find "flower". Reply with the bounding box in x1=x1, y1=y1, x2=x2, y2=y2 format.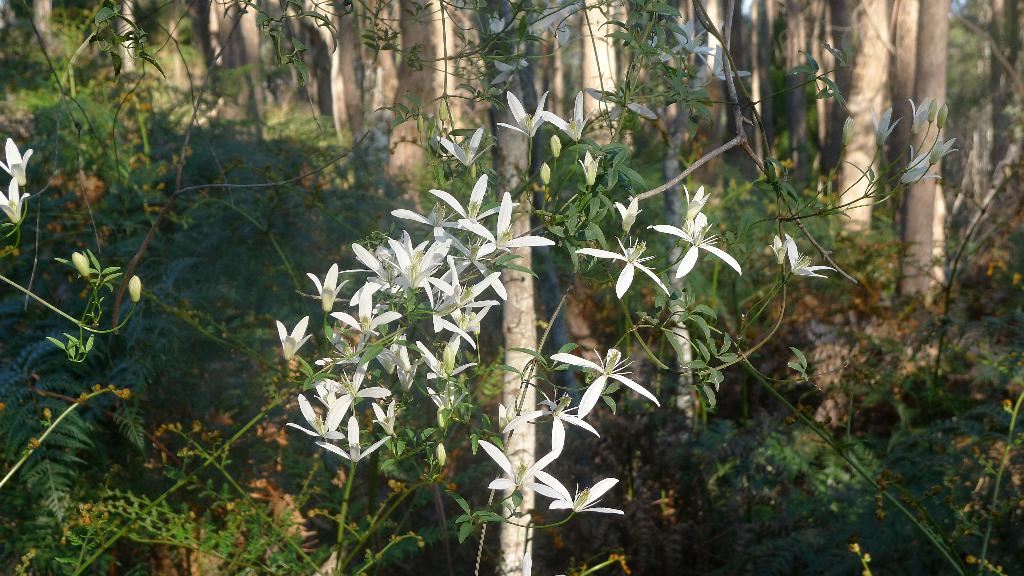
x1=542, y1=91, x2=600, y2=141.
